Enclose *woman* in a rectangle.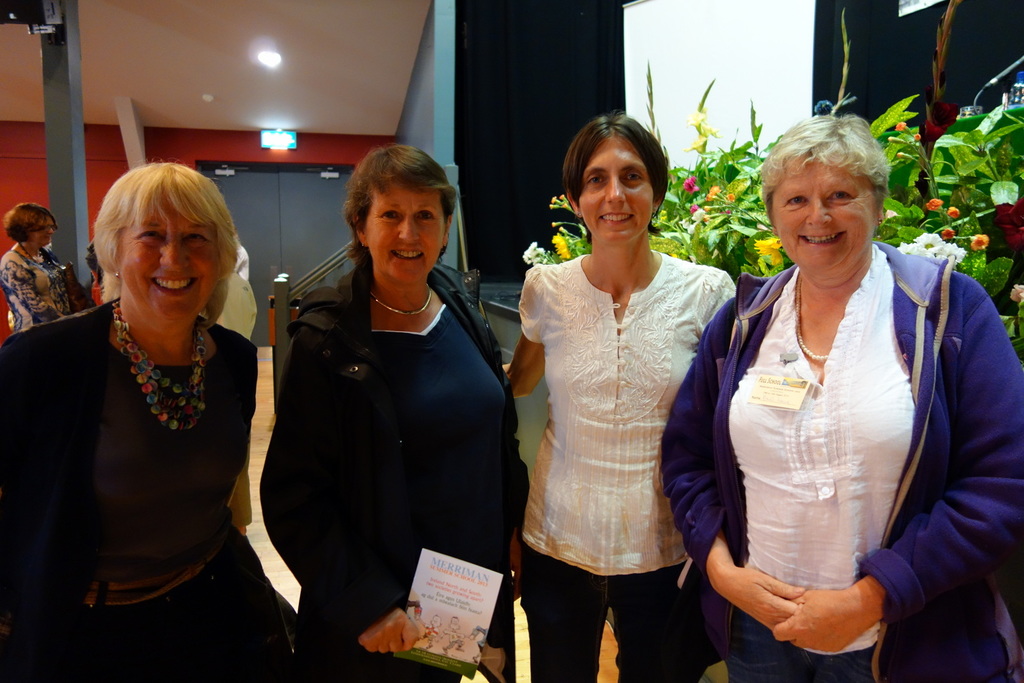
(left=507, top=115, right=737, bottom=682).
